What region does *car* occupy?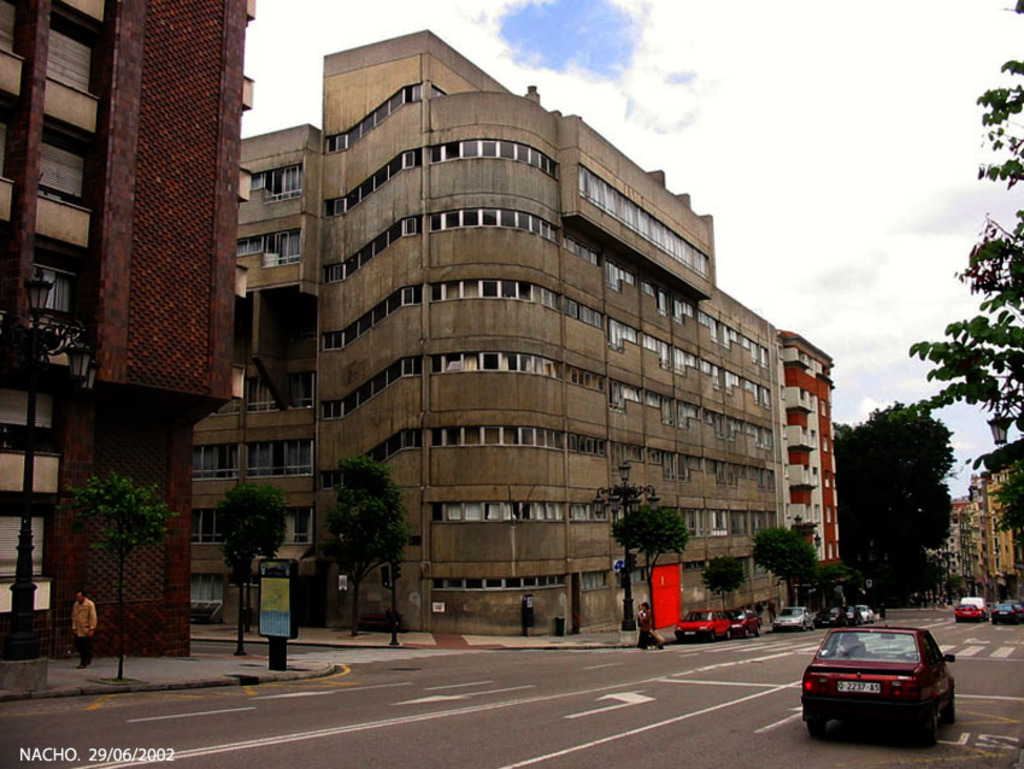
box(794, 618, 961, 758).
